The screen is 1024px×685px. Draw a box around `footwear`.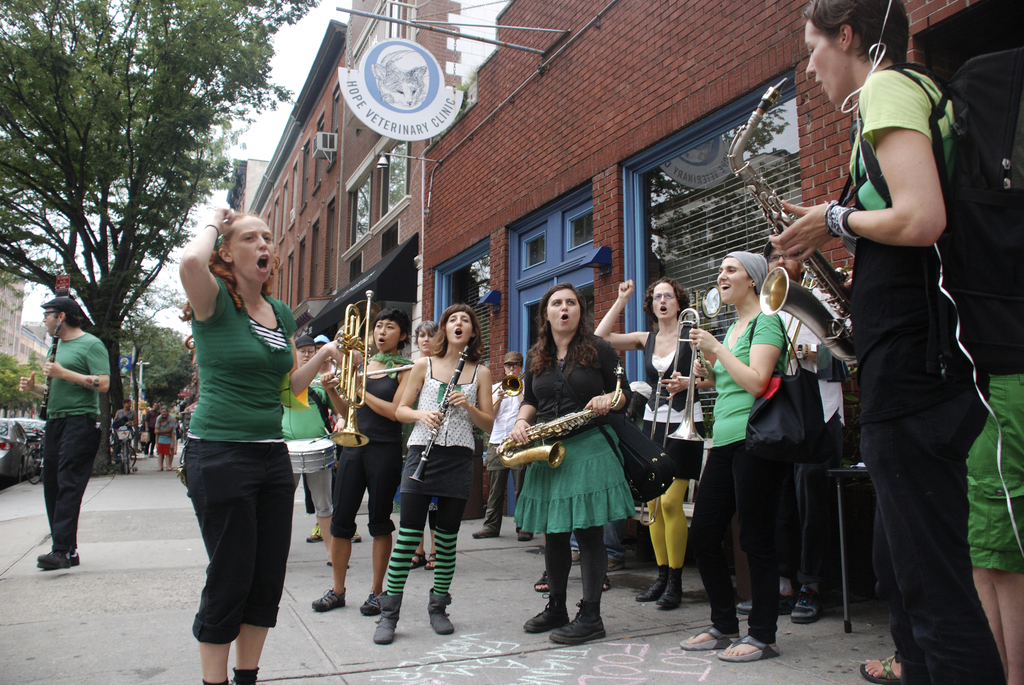
<region>523, 601, 568, 642</region>.
